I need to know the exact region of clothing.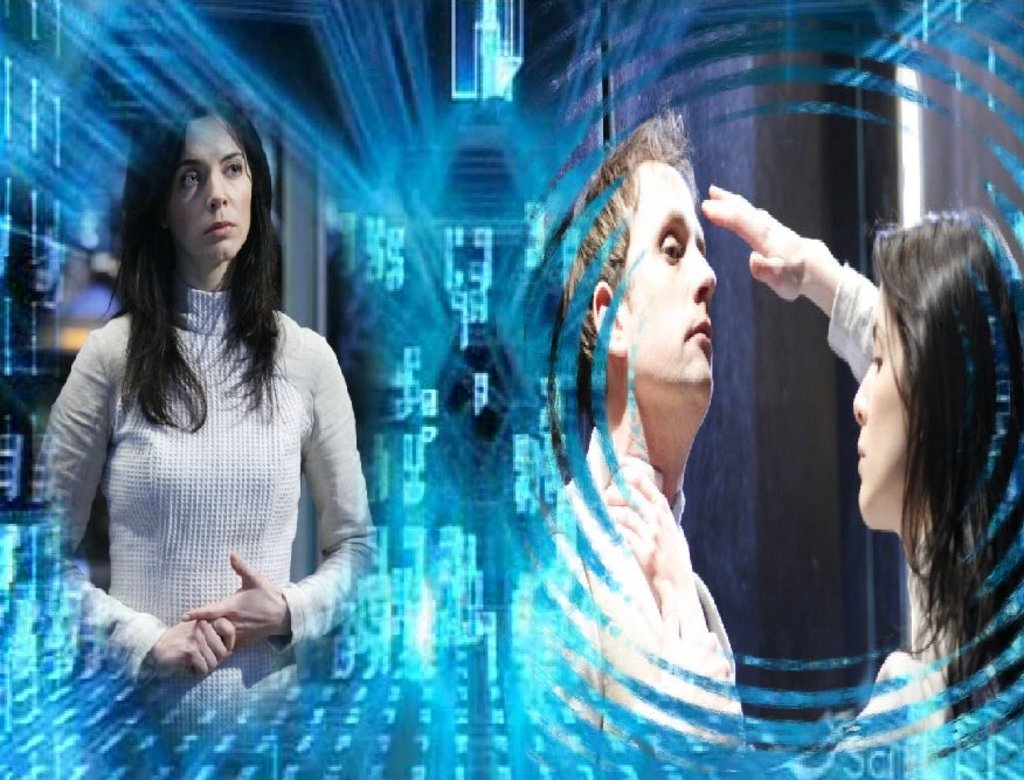
Region: [836, 263, 900, 371].
